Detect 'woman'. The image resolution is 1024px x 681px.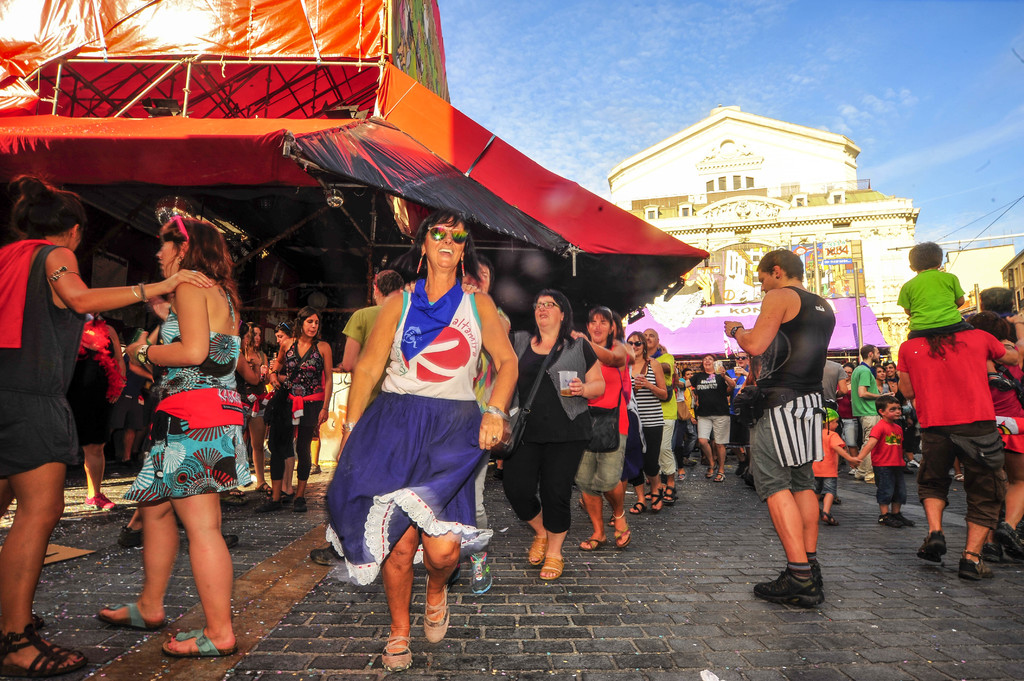
select_region(269, 310, 341, 512).
